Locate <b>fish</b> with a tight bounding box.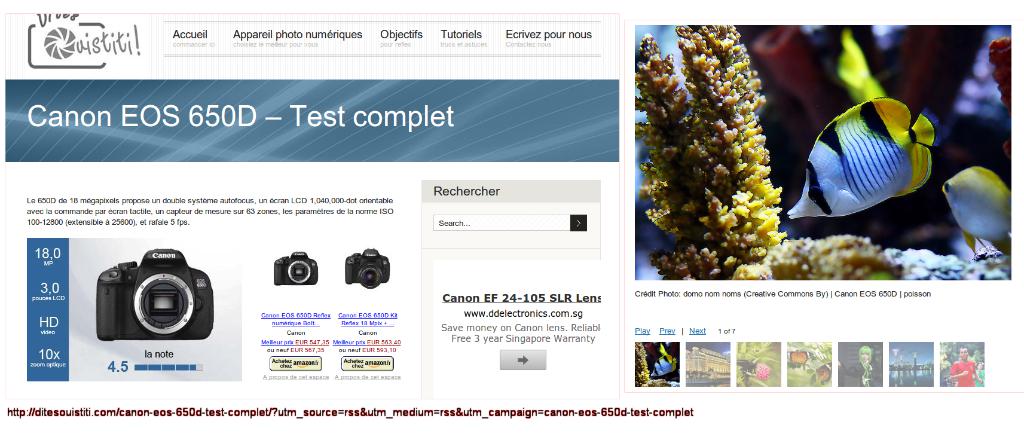
[756, 355, 767, 377].
